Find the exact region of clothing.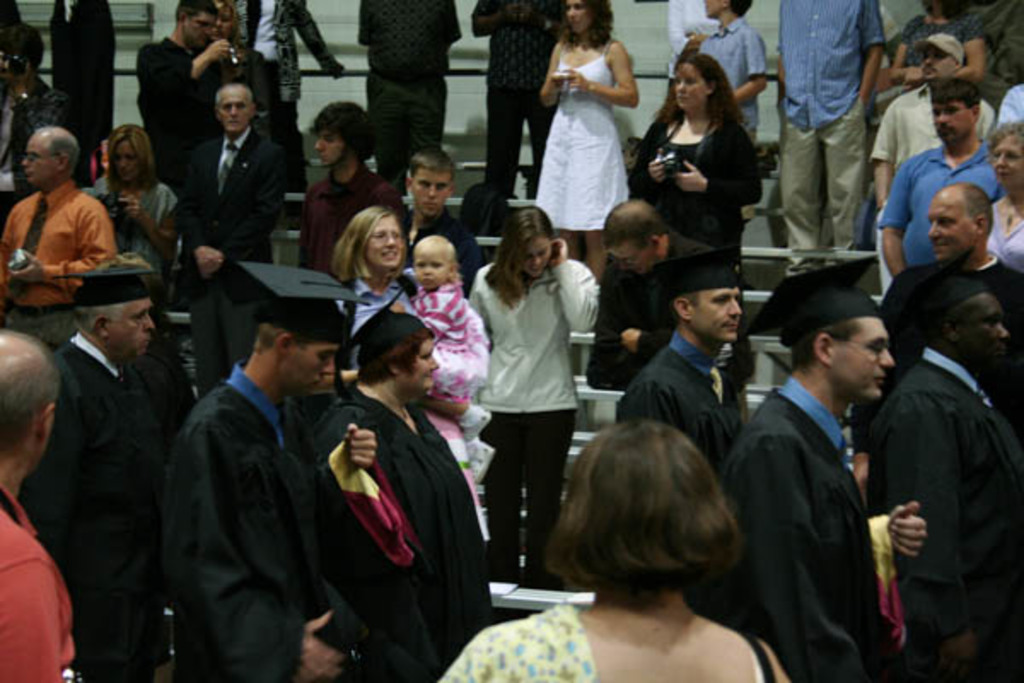
Exact region: 985,191,1022,268.
